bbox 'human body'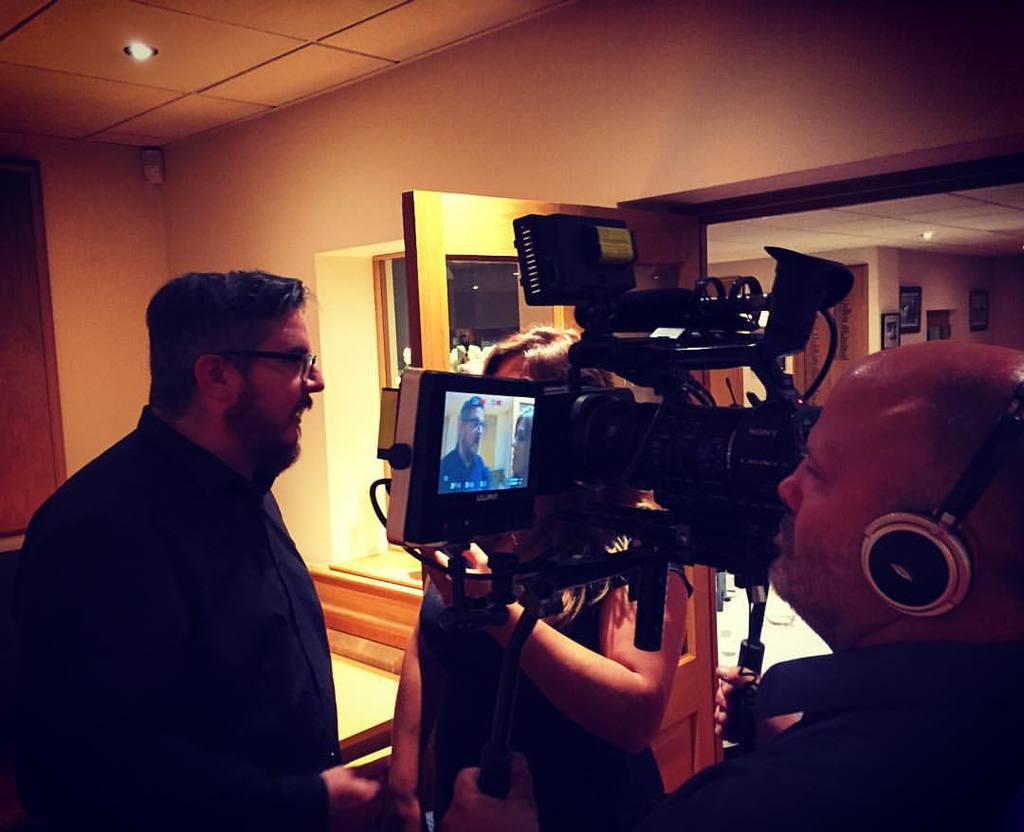
<box>447,340,1023,829</box>
